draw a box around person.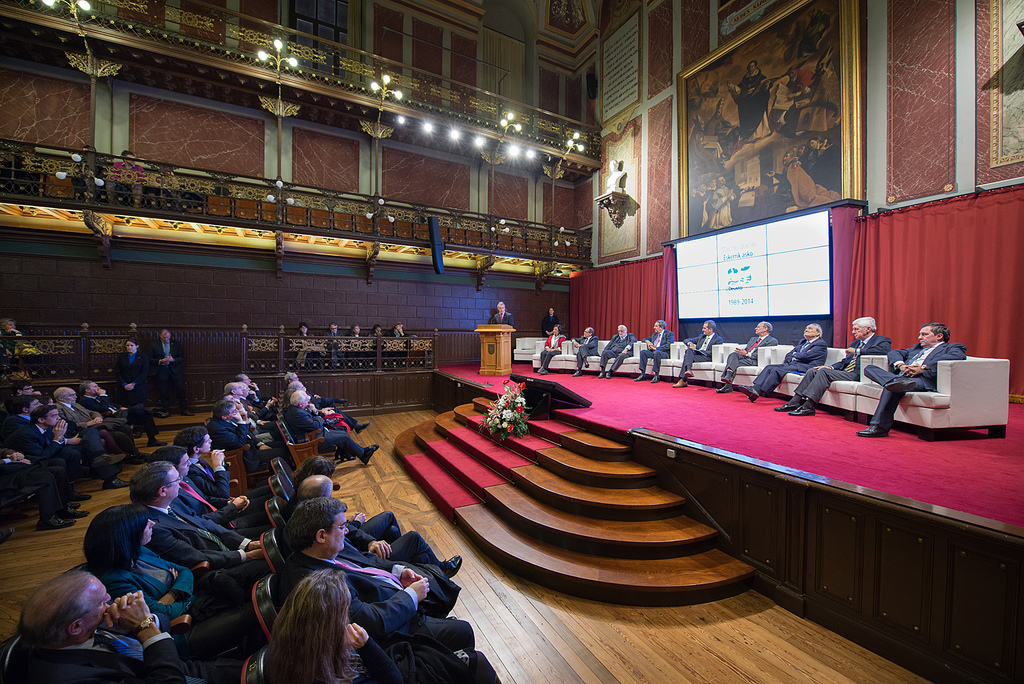
805,136,842,174.
